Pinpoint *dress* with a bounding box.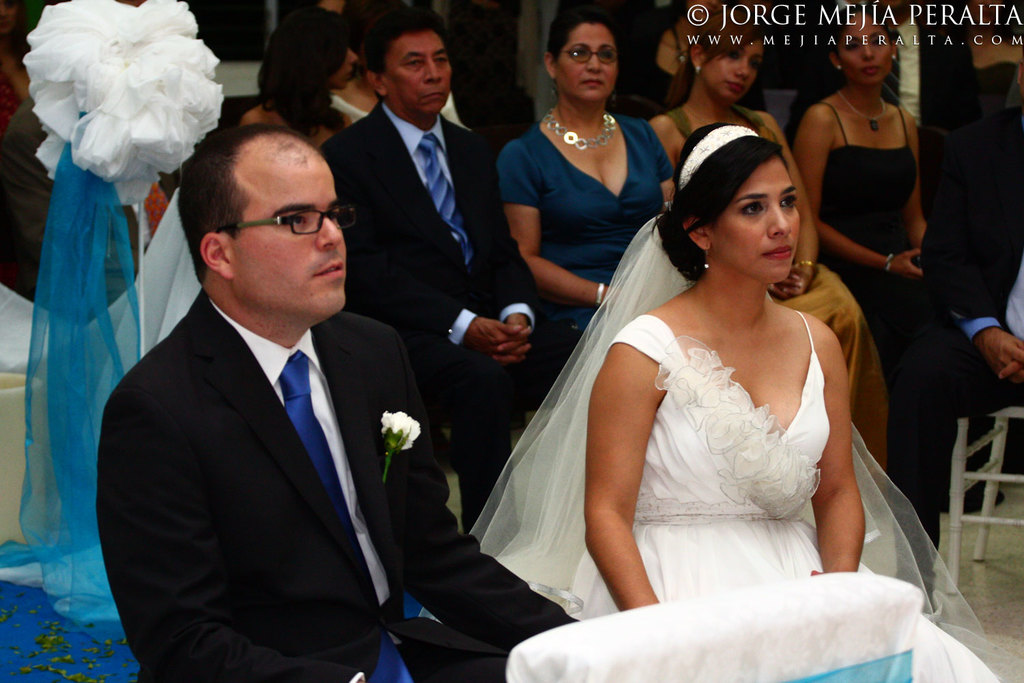
<box>460,123,1023,682</box>.
